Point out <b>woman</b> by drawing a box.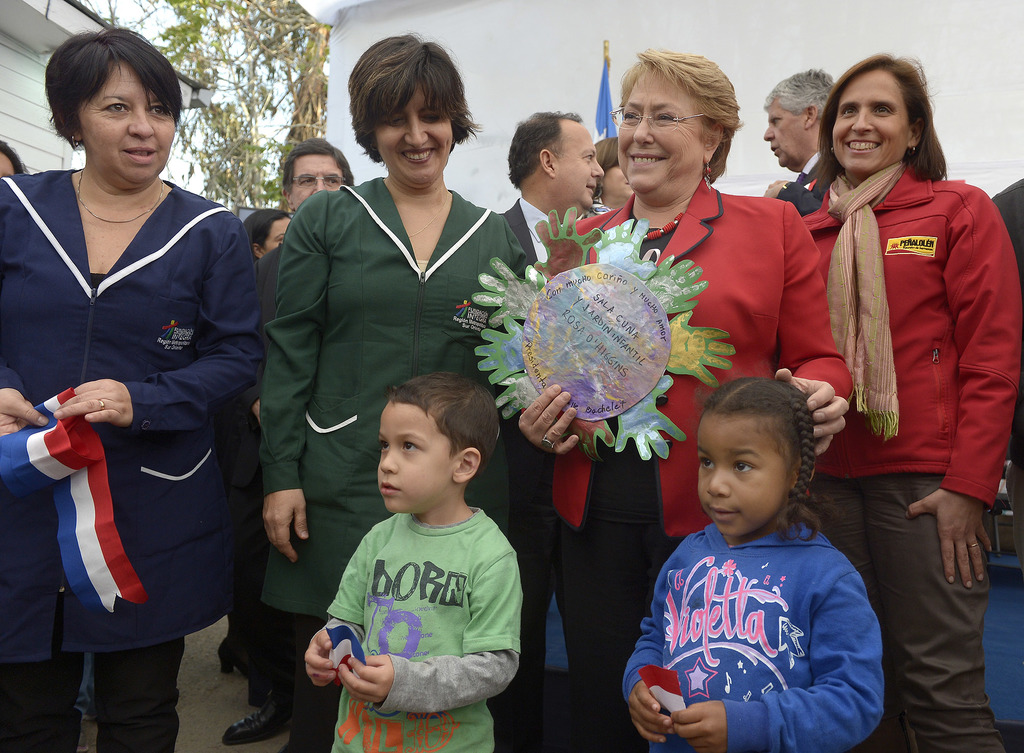
<box>257,31,532,752</box>.
